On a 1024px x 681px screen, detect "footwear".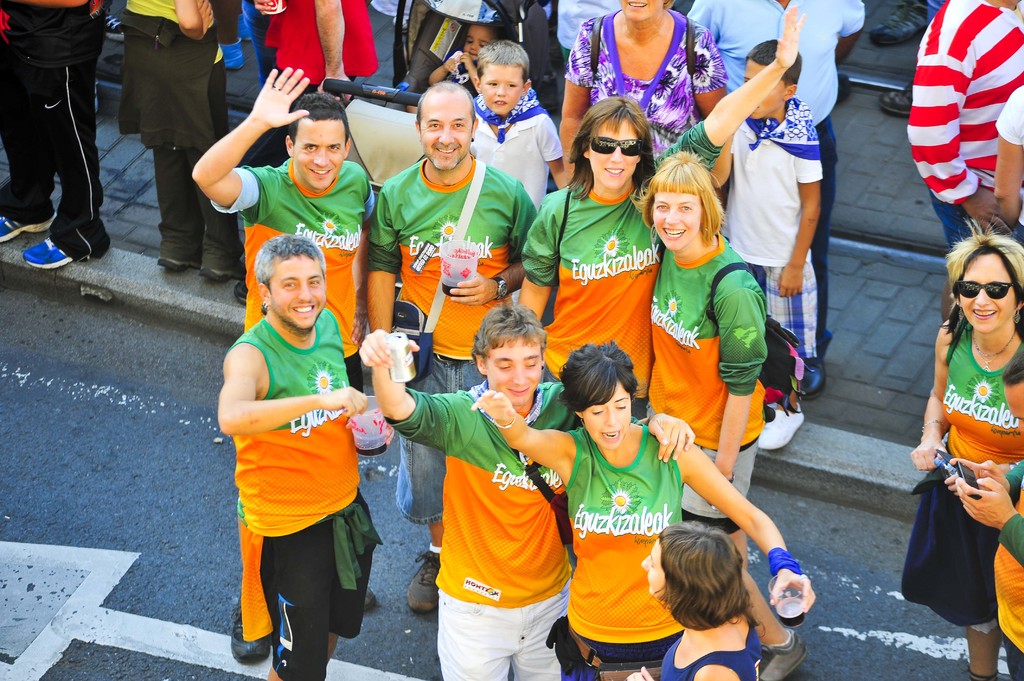
region(870, 0, 929, 56).
